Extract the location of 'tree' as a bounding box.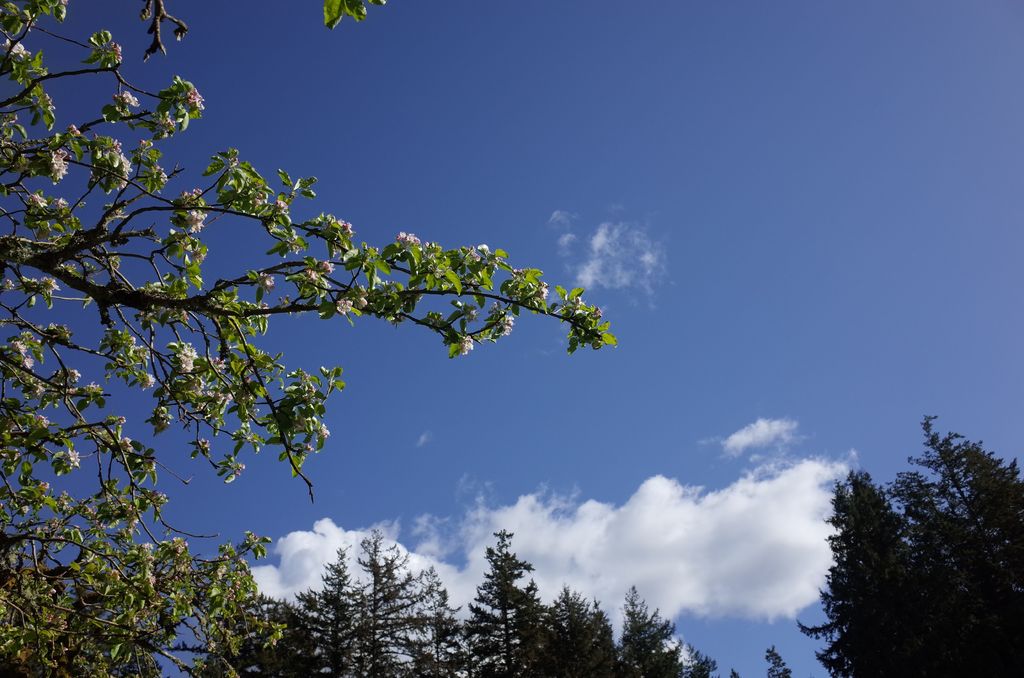
(x1=766, y1=643, x2=796, y2=677).
